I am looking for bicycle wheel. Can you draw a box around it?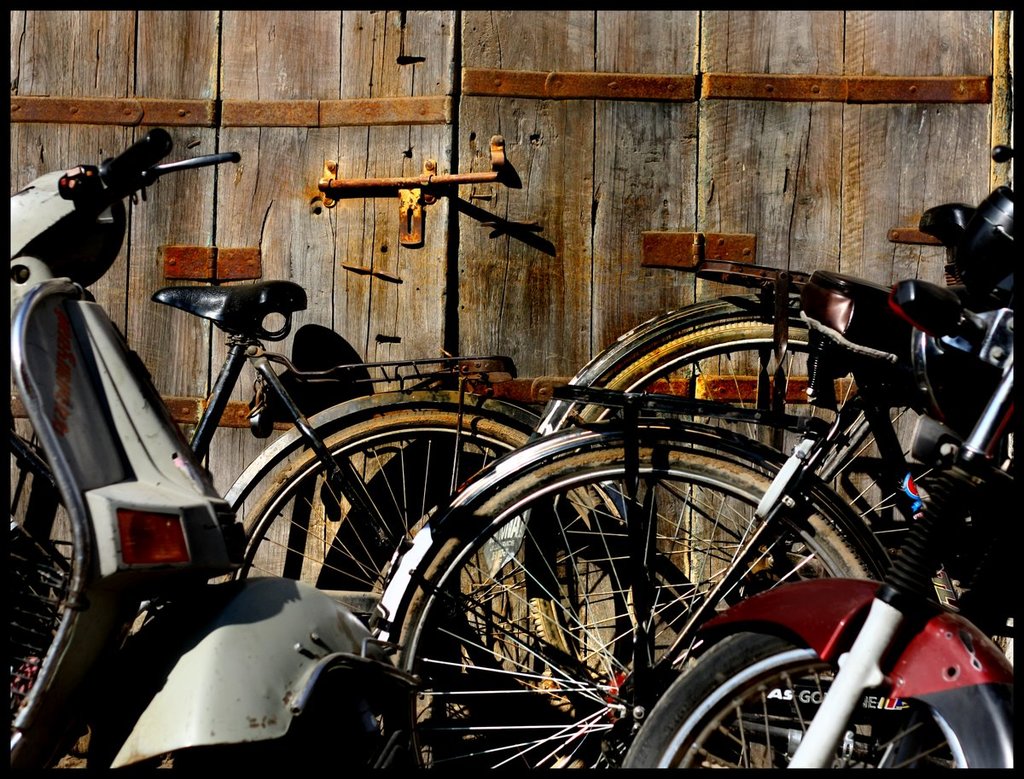
Sure, the bounding box is x1=7 y1=439 x2=80 y2=730.
